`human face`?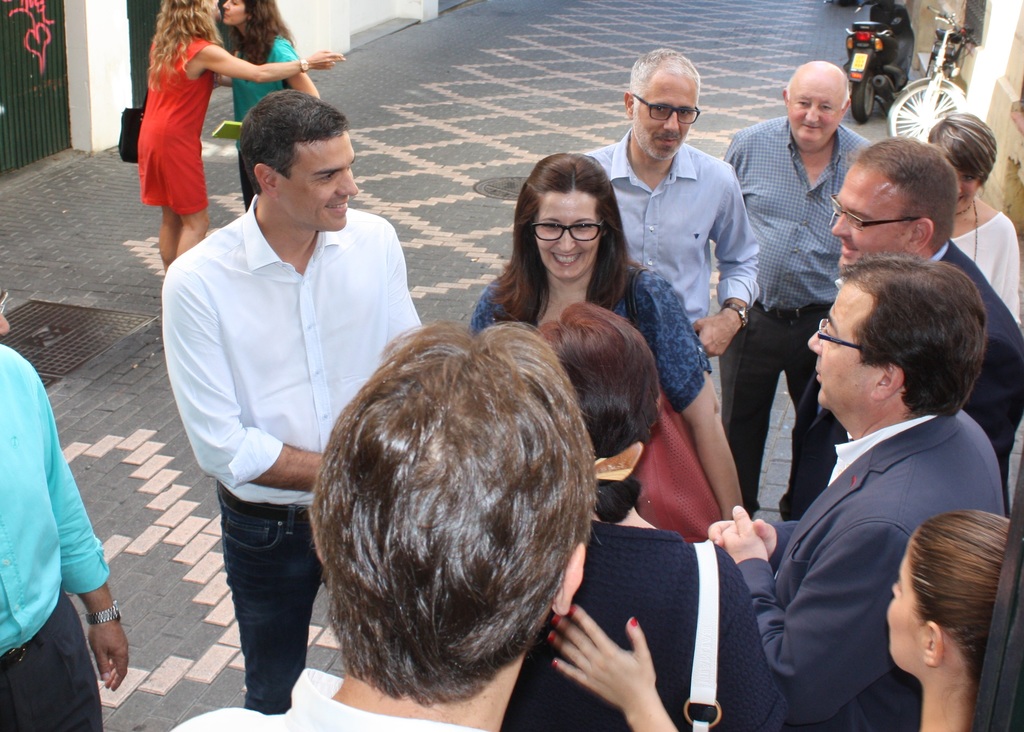
bbox=[883, 531, 922, 677]
